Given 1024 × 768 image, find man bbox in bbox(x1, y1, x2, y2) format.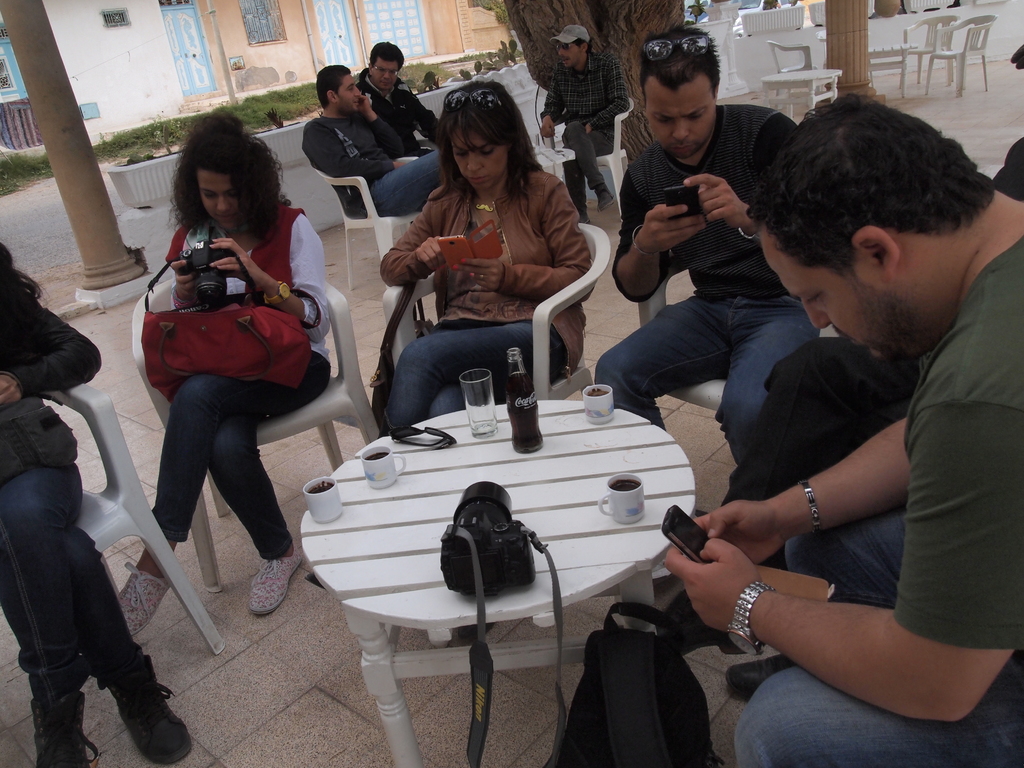
bbox(540, 21, 628, 220).
